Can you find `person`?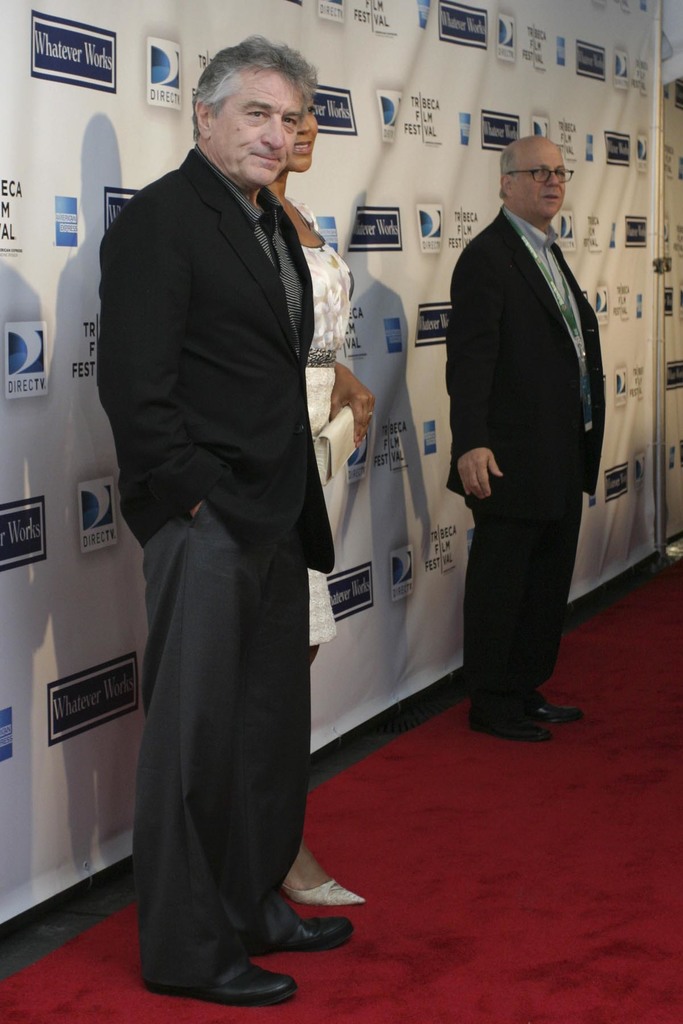
Yes, bounding box: <box>270,97,371,915</box>.
